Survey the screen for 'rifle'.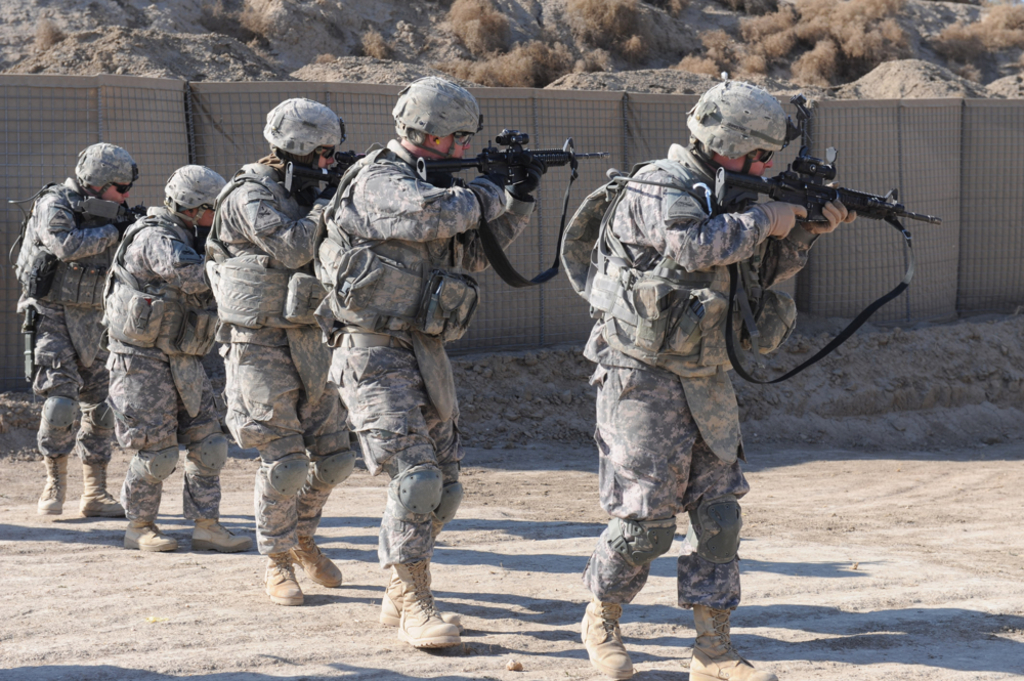
Survey found: bbox=[707, 135, 944, 226].
